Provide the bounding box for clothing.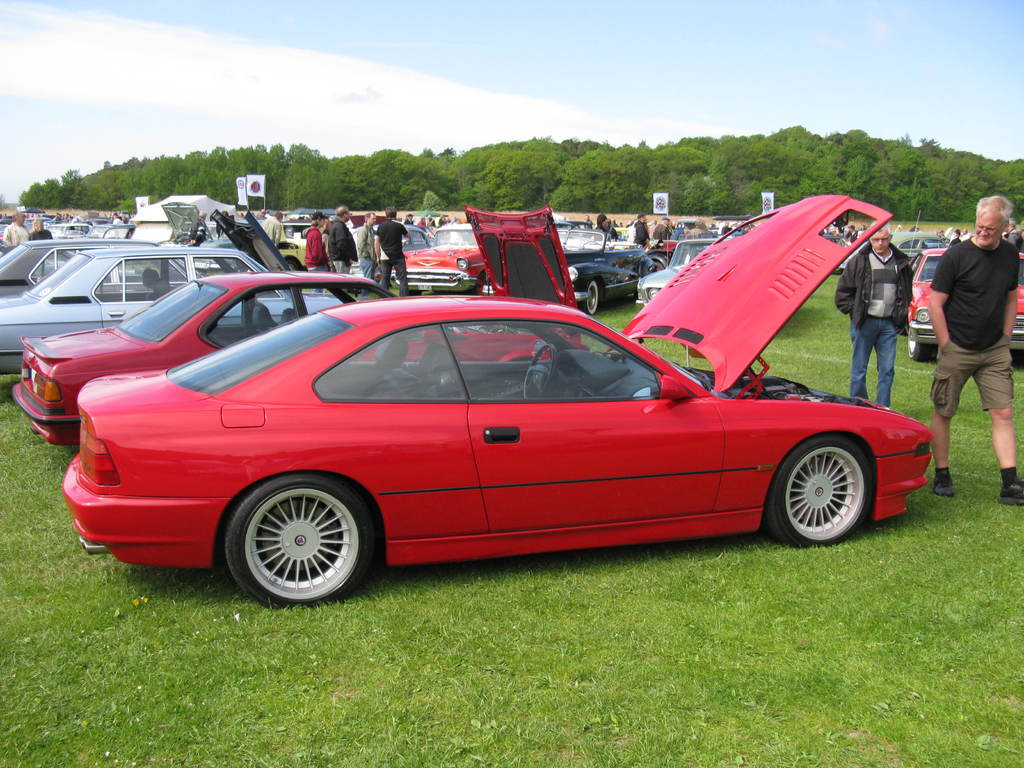
rect(353, 225, 378, 293).
